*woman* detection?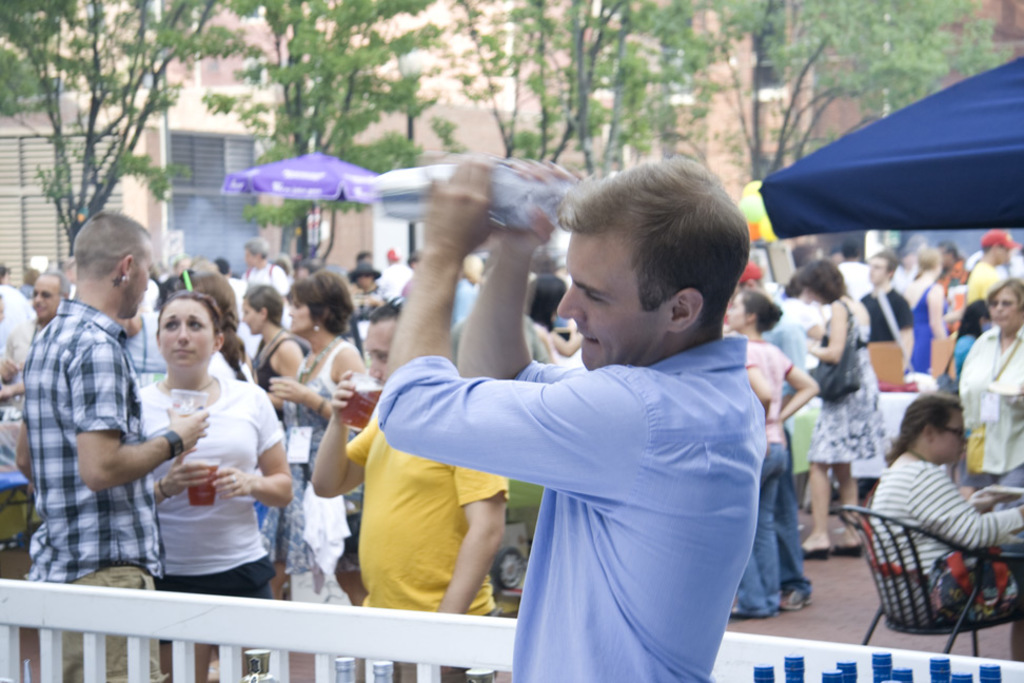
(left=790, top=254, right=891, bottom=561)
